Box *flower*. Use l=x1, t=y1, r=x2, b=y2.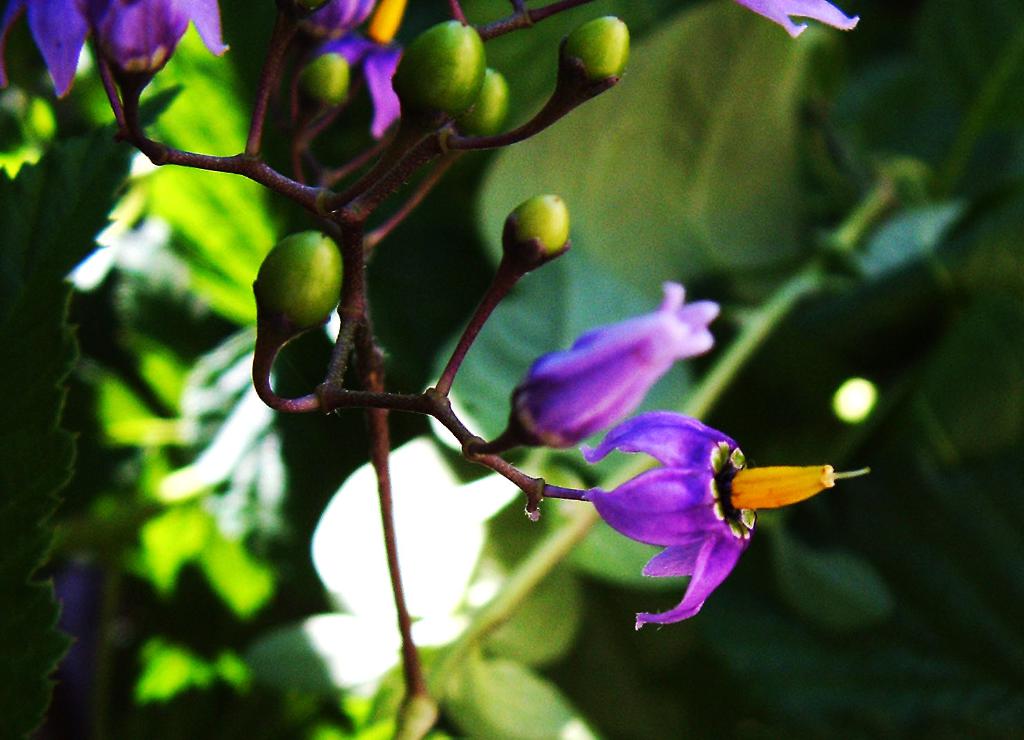
l=0, t=0, r=91, b=97.
